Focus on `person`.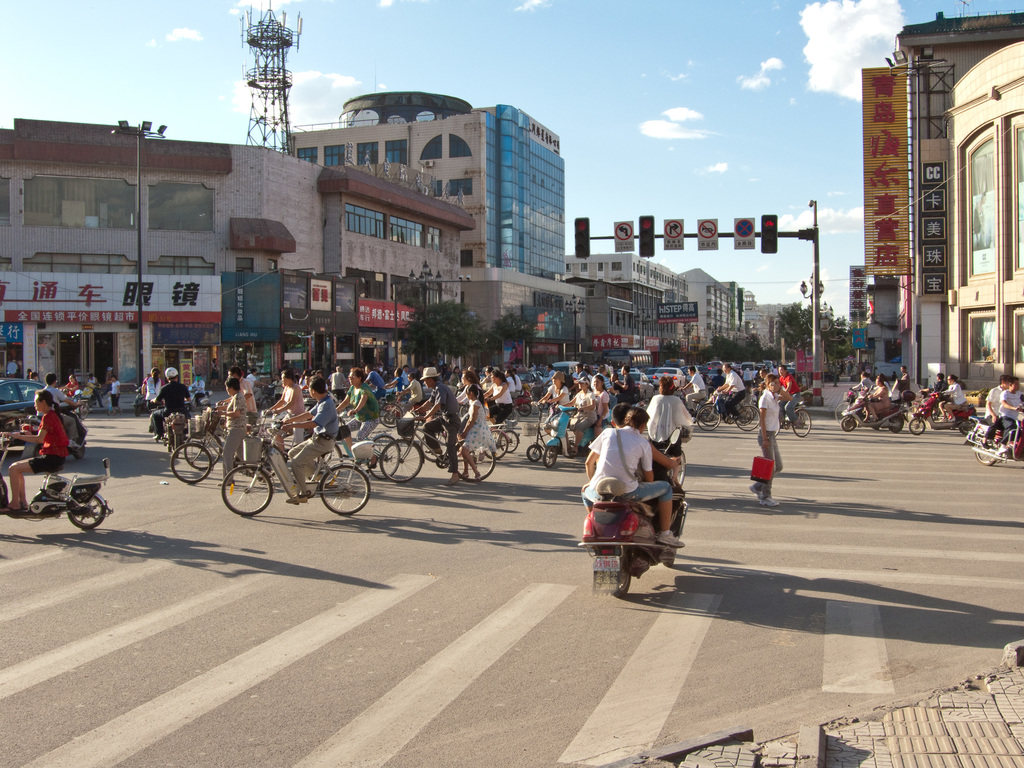
Focused at (648,377,696,464).
